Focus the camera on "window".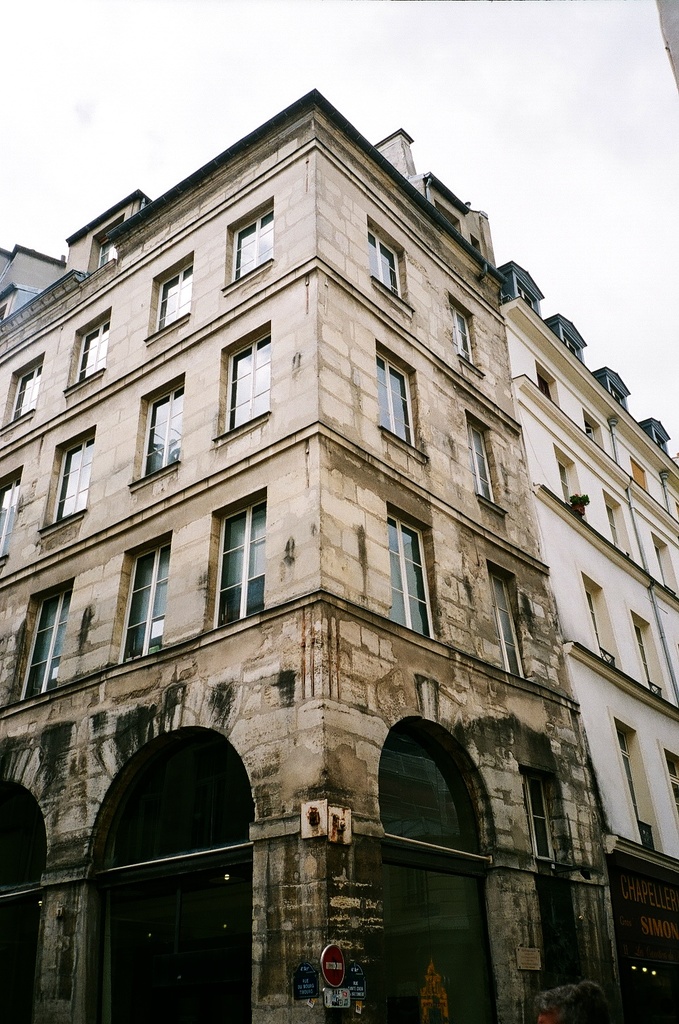
Focus region: x1=524, y1=778, x2=554, y2=869.
